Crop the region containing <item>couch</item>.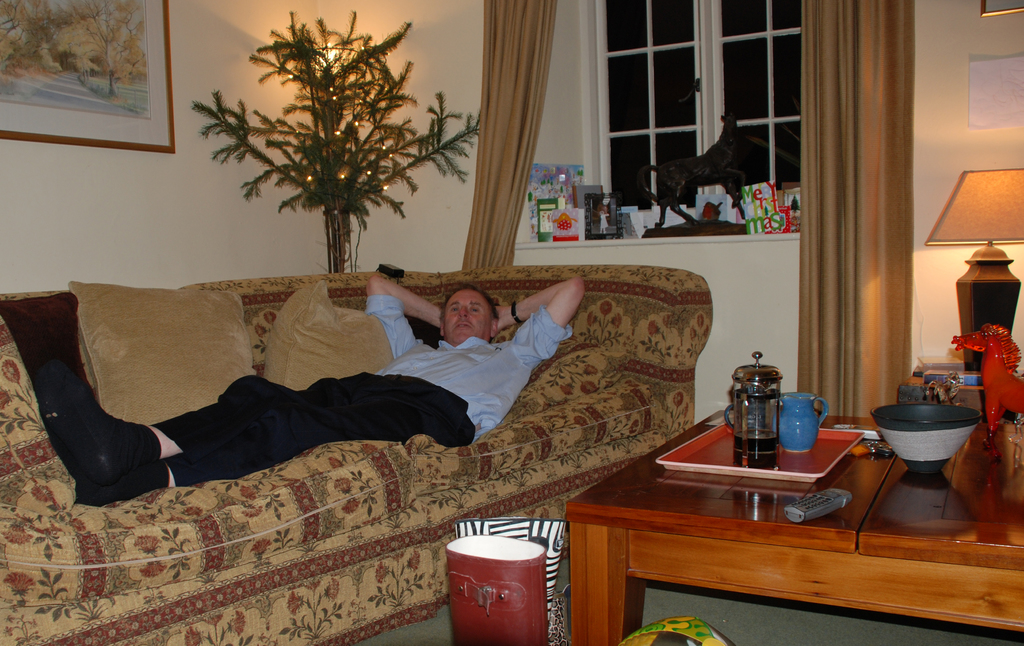
Crop region: 0/270/713/645.
